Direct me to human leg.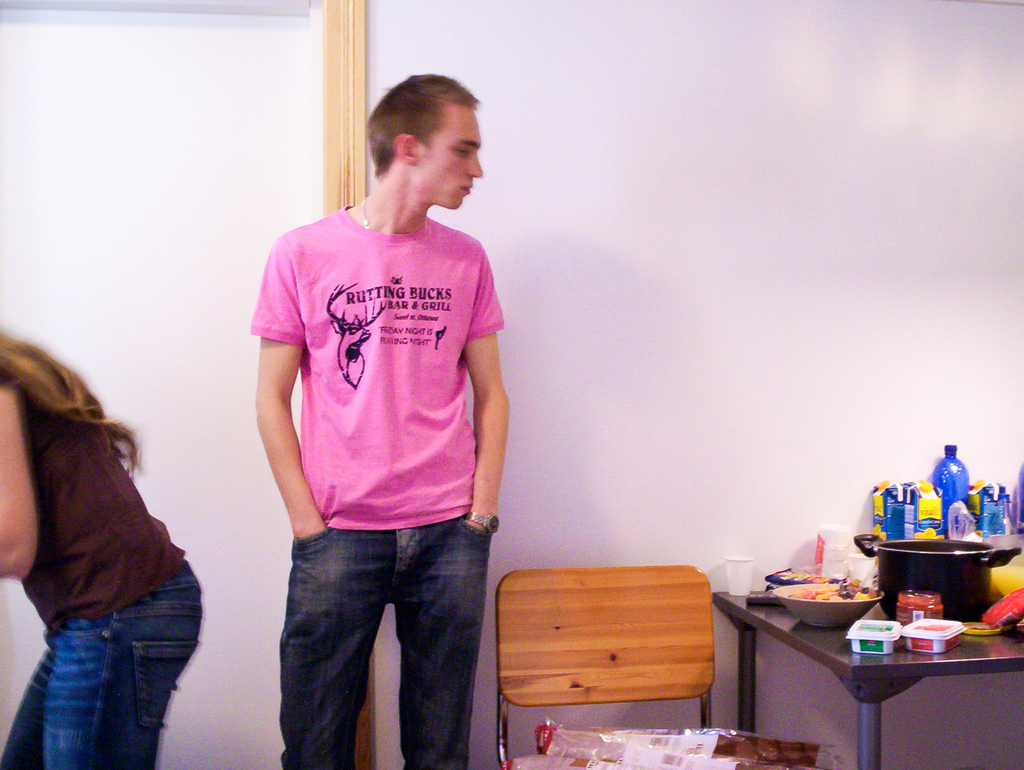
Direction: <bbox>279, 525, 393, 768</bbox>.
